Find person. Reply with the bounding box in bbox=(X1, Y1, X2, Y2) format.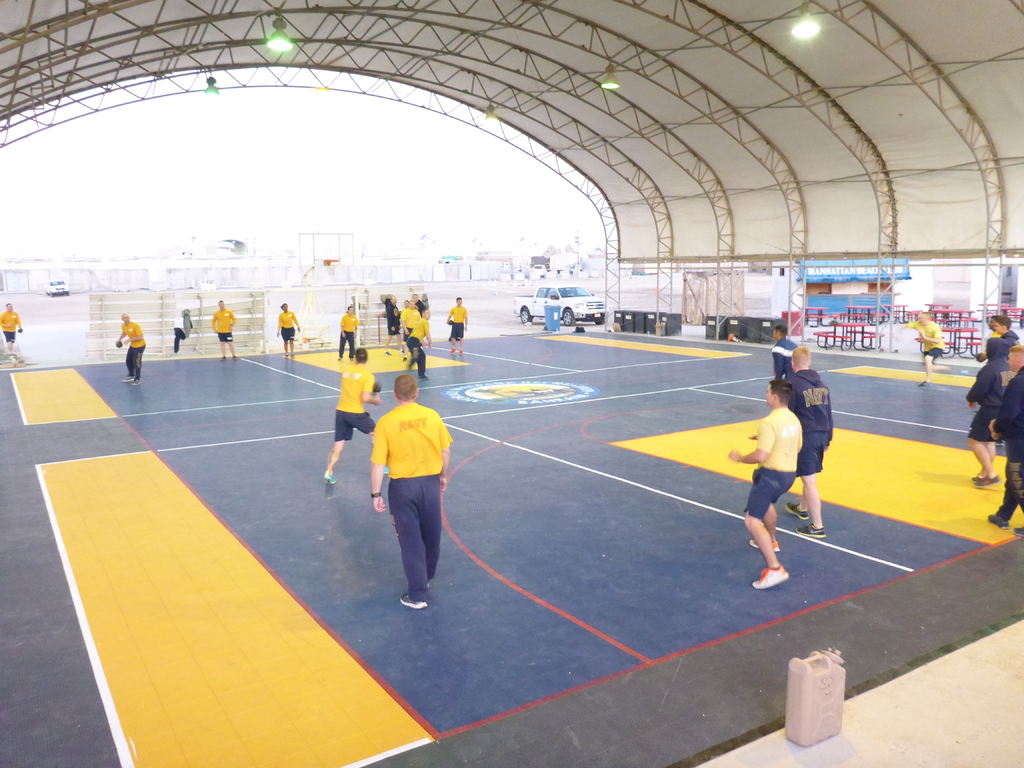
bbox=(400, 295, 419, 338).
